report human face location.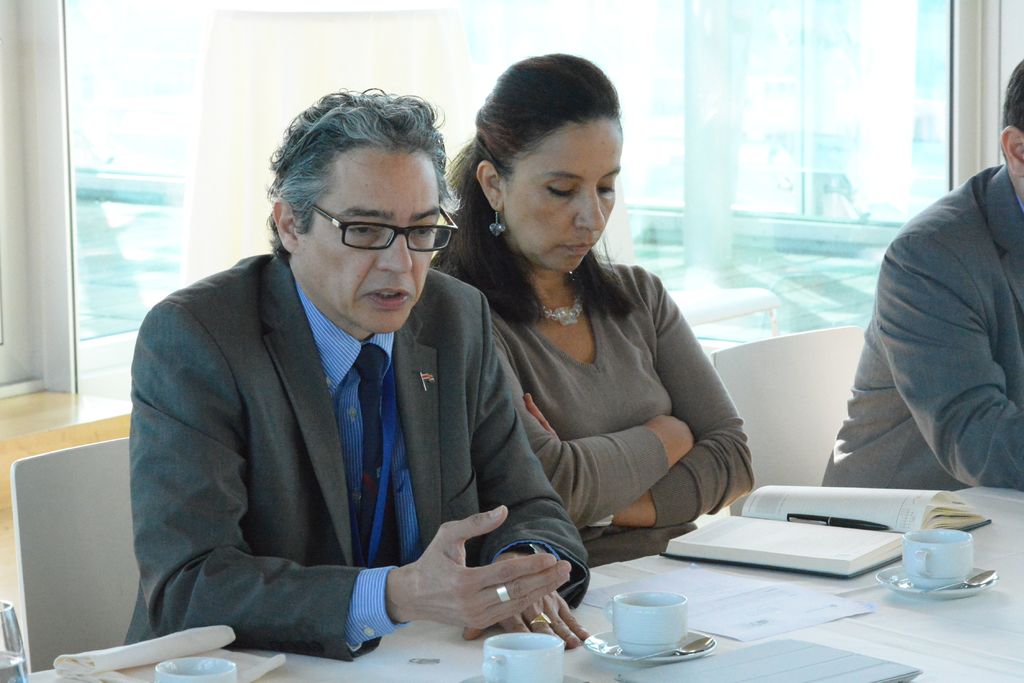
Report: bbox=[296, 147, 456, 333].
